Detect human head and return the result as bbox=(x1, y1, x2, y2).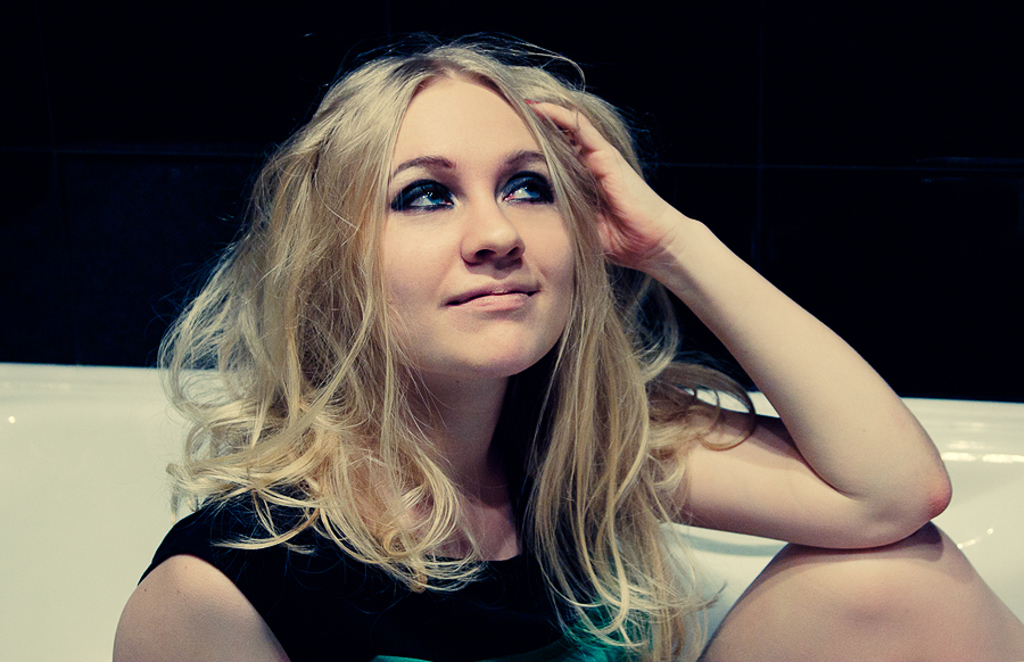
bbox=(255, 38, 606, 397).
